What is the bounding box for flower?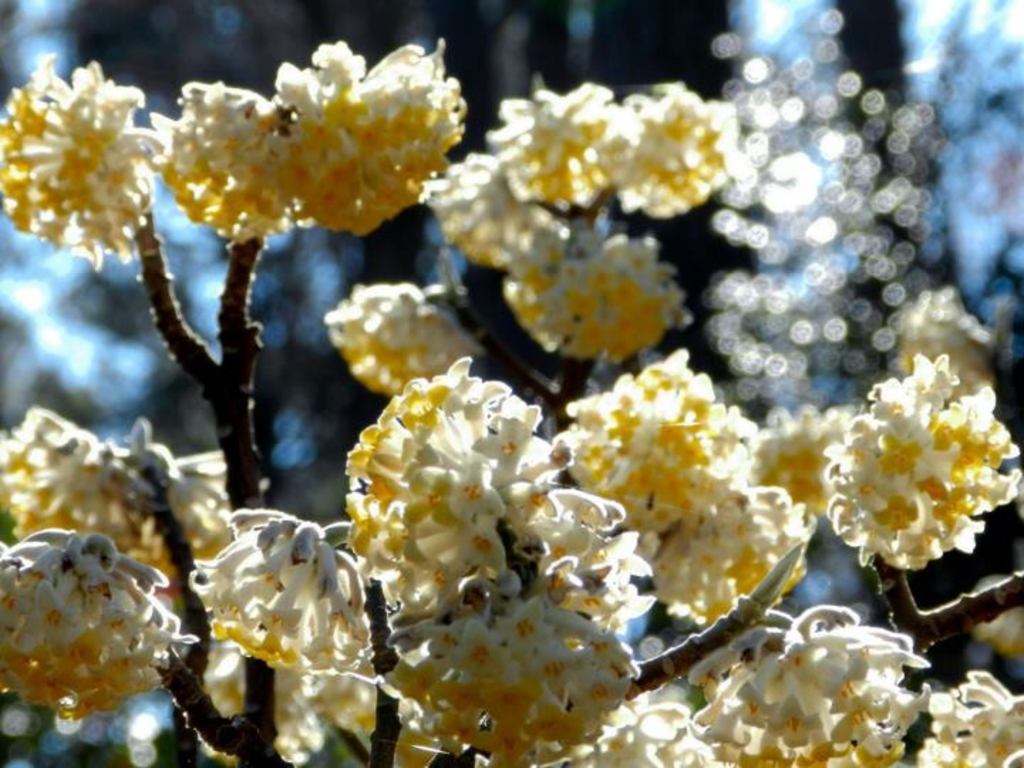
[x1=189, y1=511, x2=381, y2=687].
